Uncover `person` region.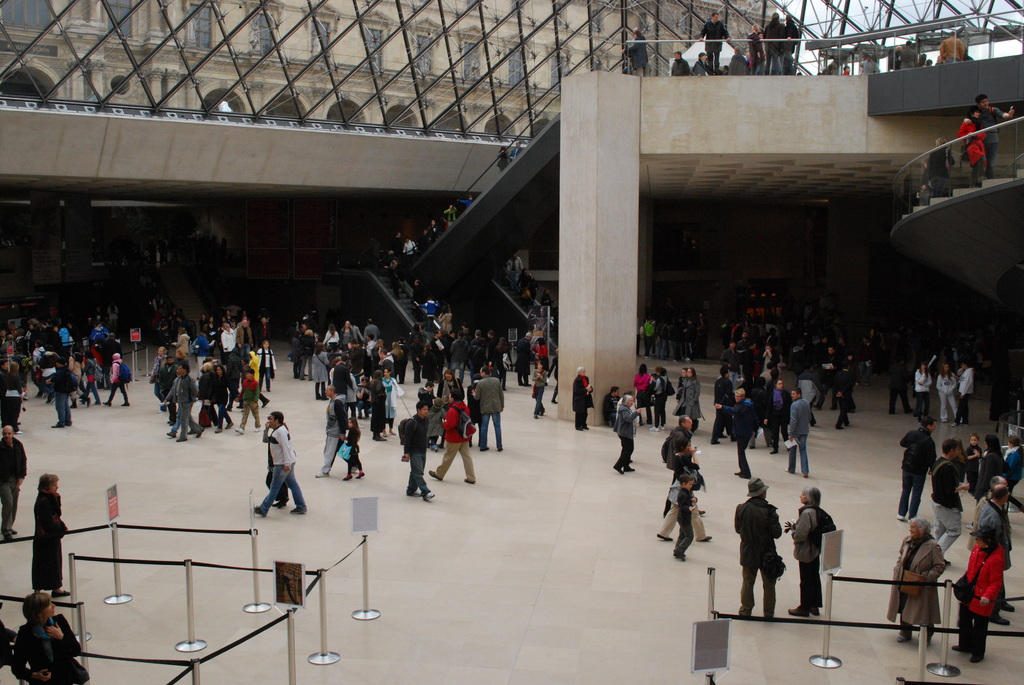
Uncovered: [x1=817, y1=342, x2=837, y2=410].
